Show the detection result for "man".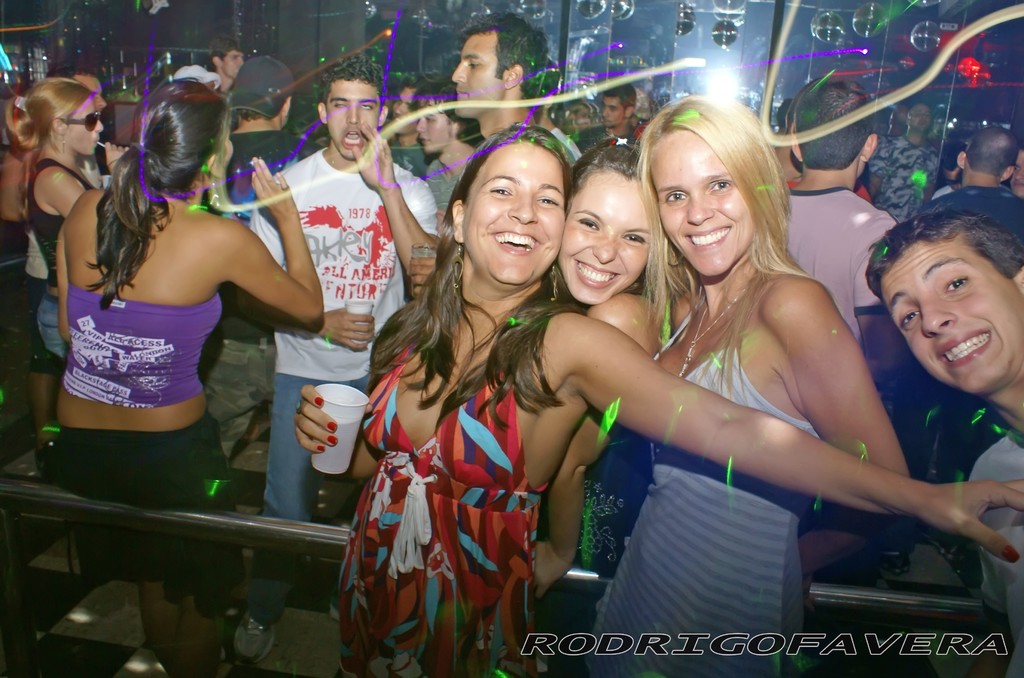
(783,75,920,374).
